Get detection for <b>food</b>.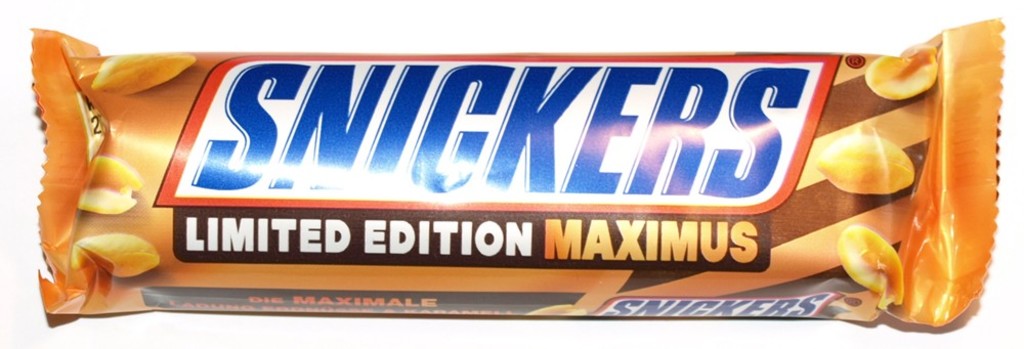
Detection: {"x1": 85, "y1": 49, "x2": 201, "y2": 97}.
